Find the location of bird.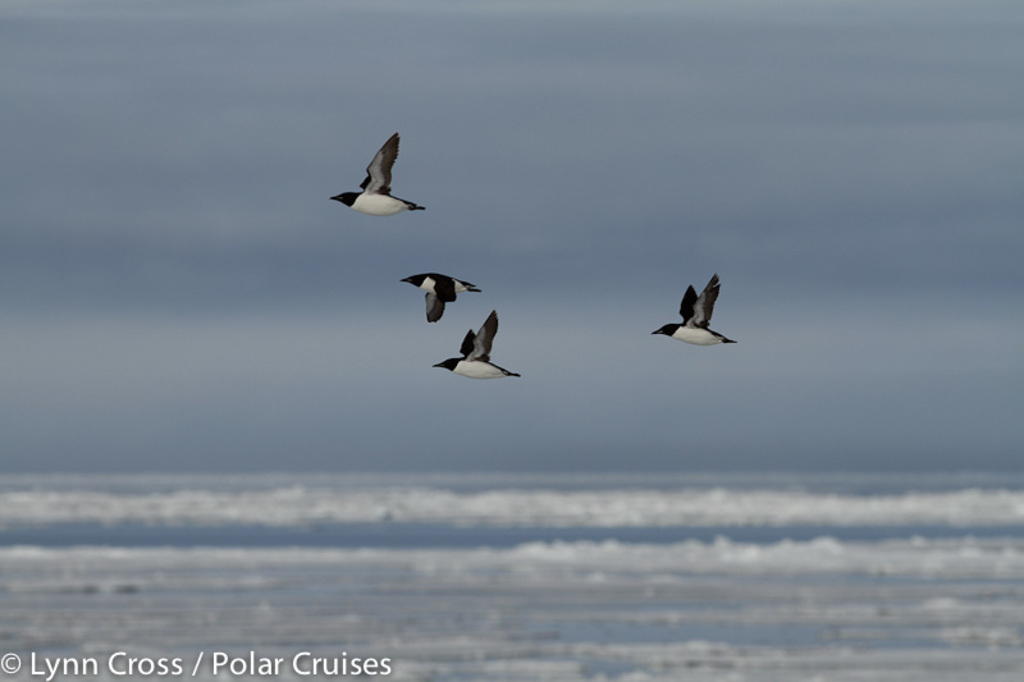
Location: detection(323, 127, 426, 221).
